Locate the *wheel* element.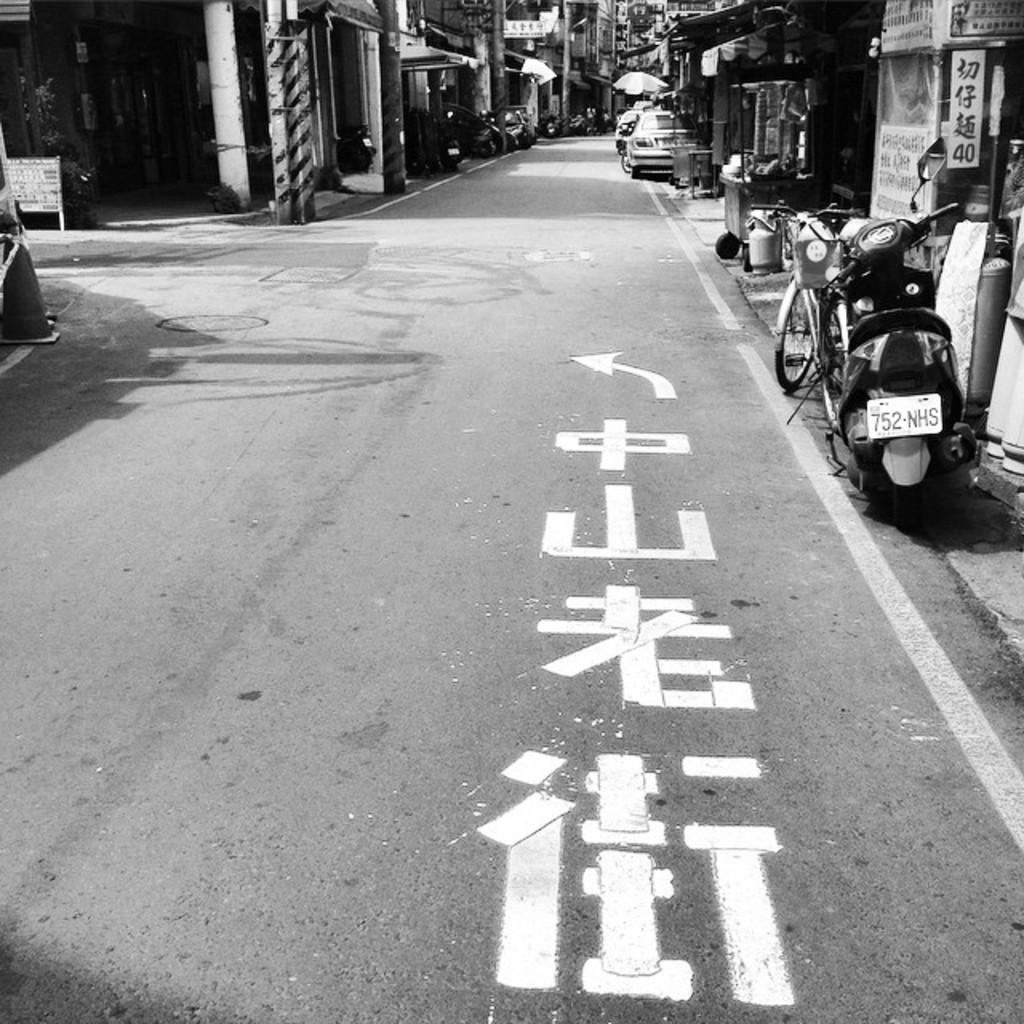
Element bbox: [626,166,640,174].
